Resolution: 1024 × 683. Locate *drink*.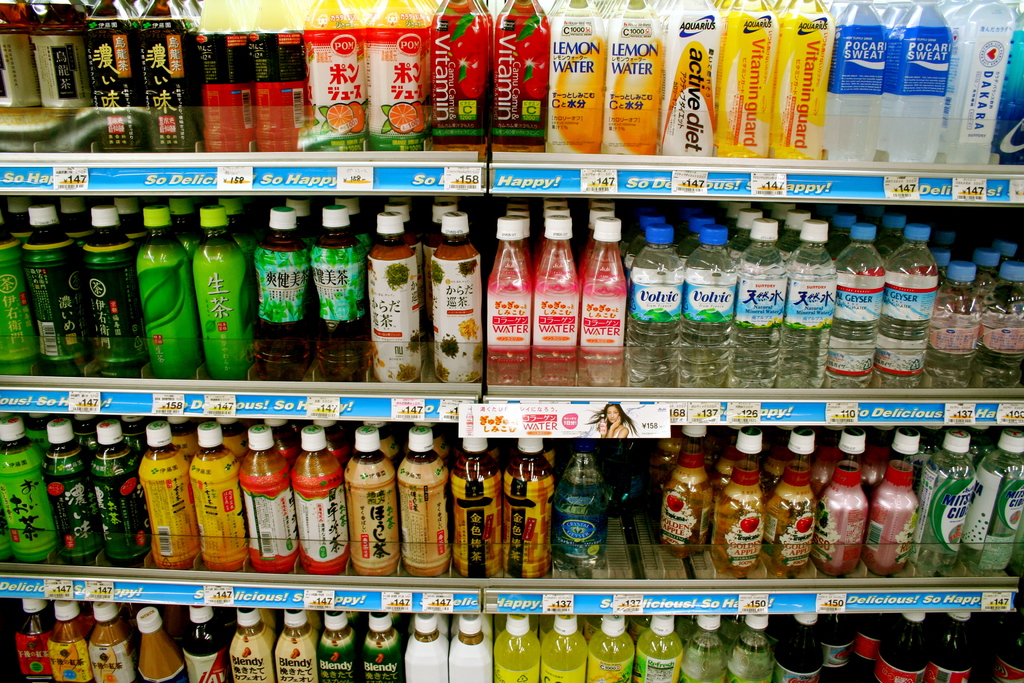
Rect(88, 601, 138, 682).
